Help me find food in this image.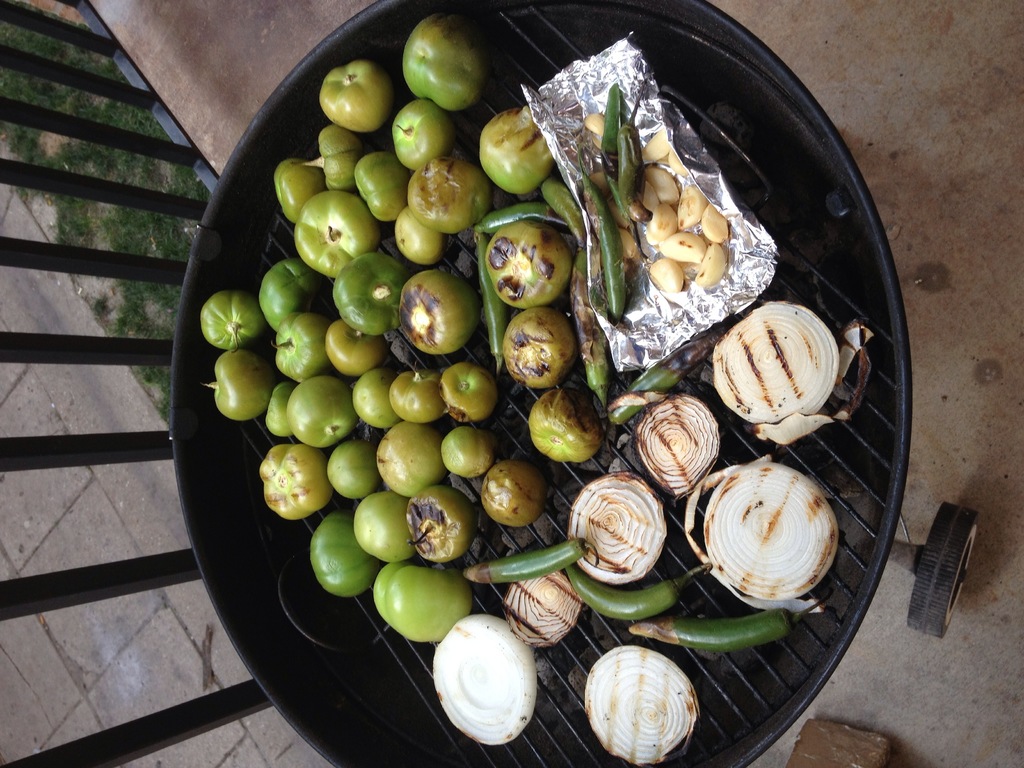
Found it: (x1=404, y1=156, x2=490, y2=236).
